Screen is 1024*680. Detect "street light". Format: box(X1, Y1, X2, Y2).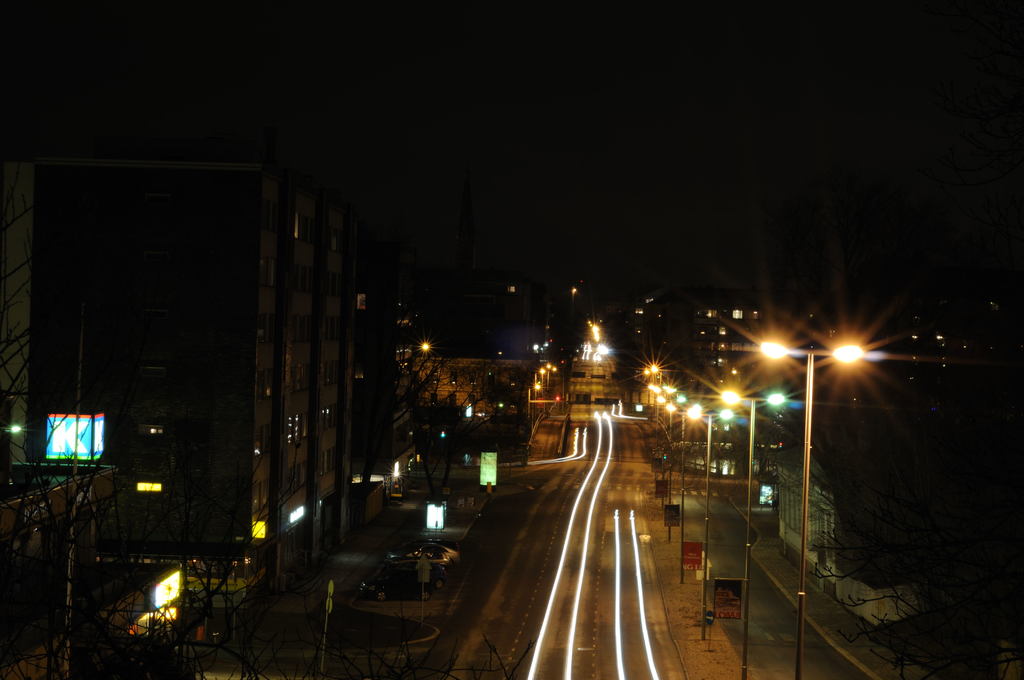
box(719, 387, 788, 679).
